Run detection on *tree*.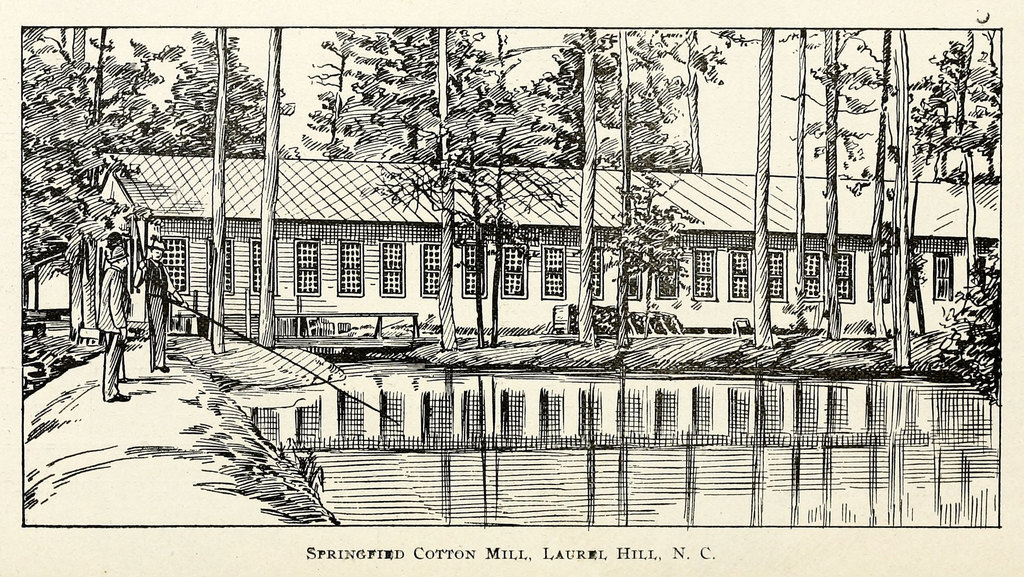
Result: bbox=(576, 31, 605, 346).
